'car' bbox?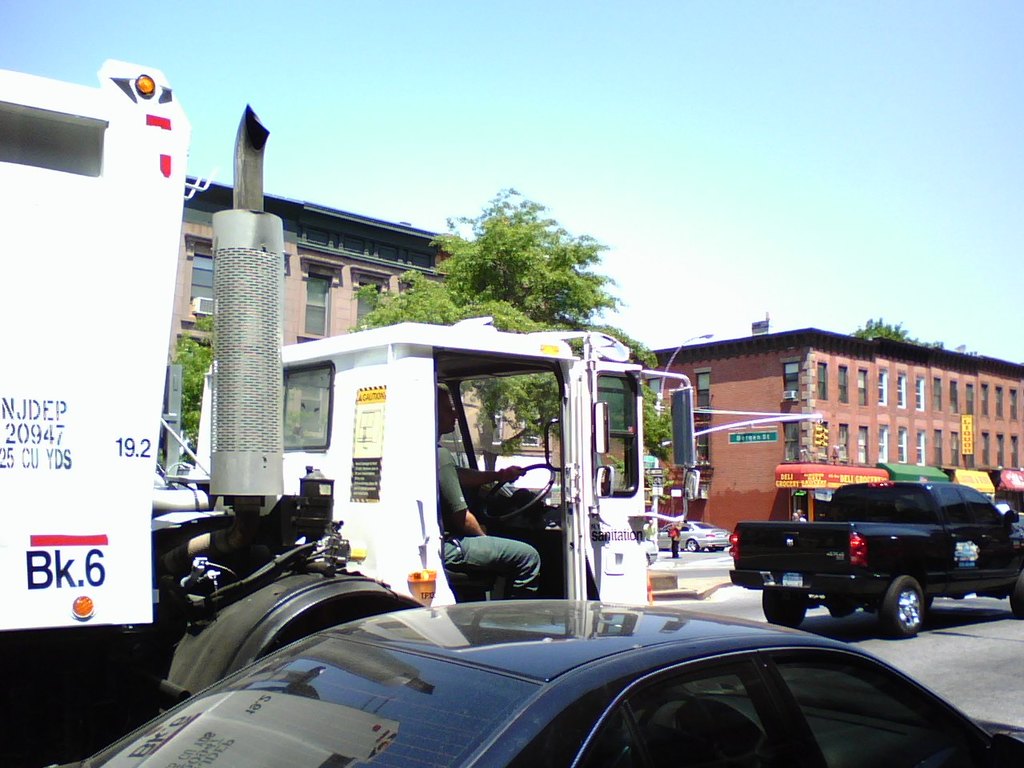
box(50, 598, 1023, 767)
